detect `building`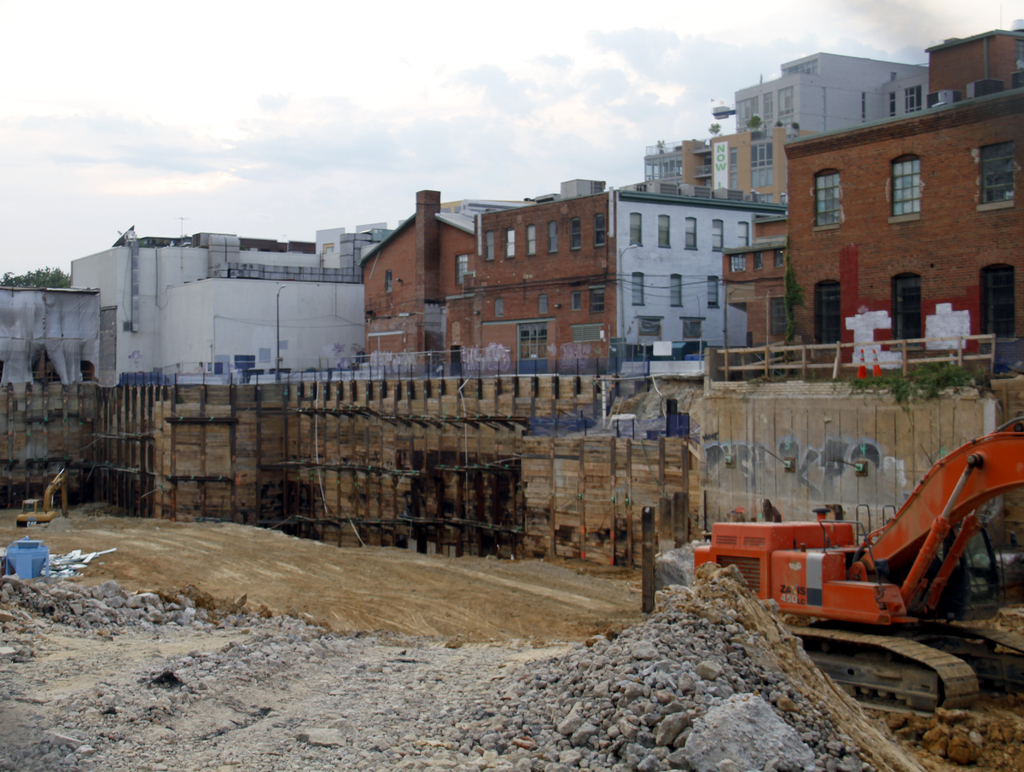
rect(443, 193, 782, 371)
